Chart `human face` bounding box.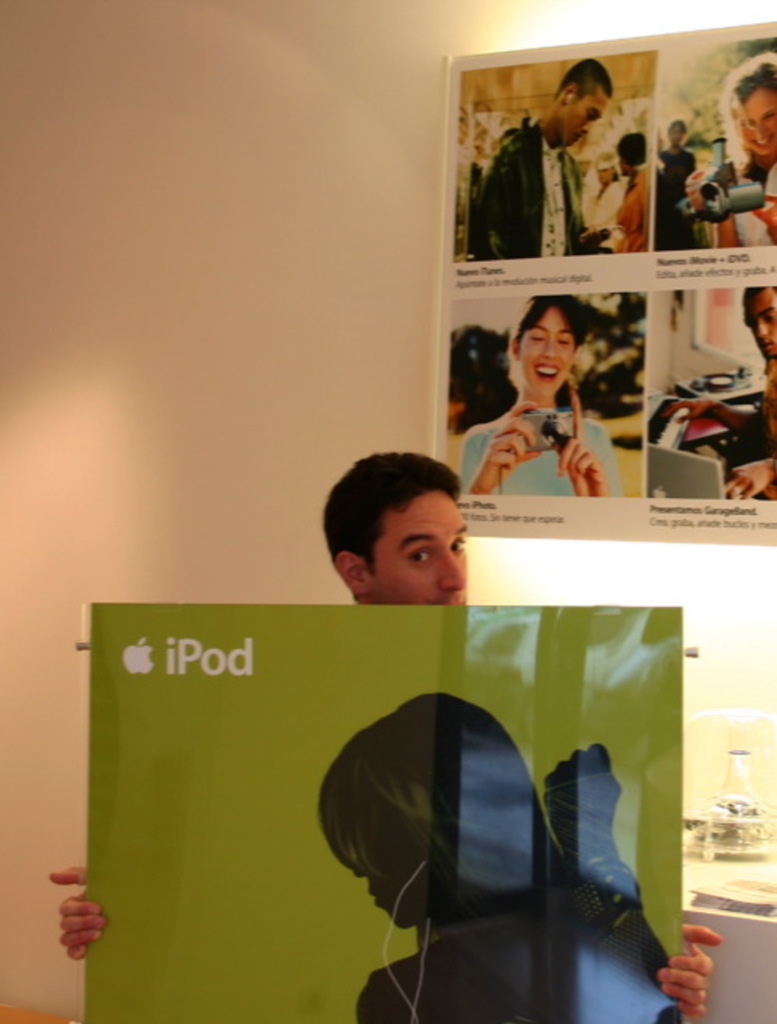
Charted: [740, 117, 772, 157].
